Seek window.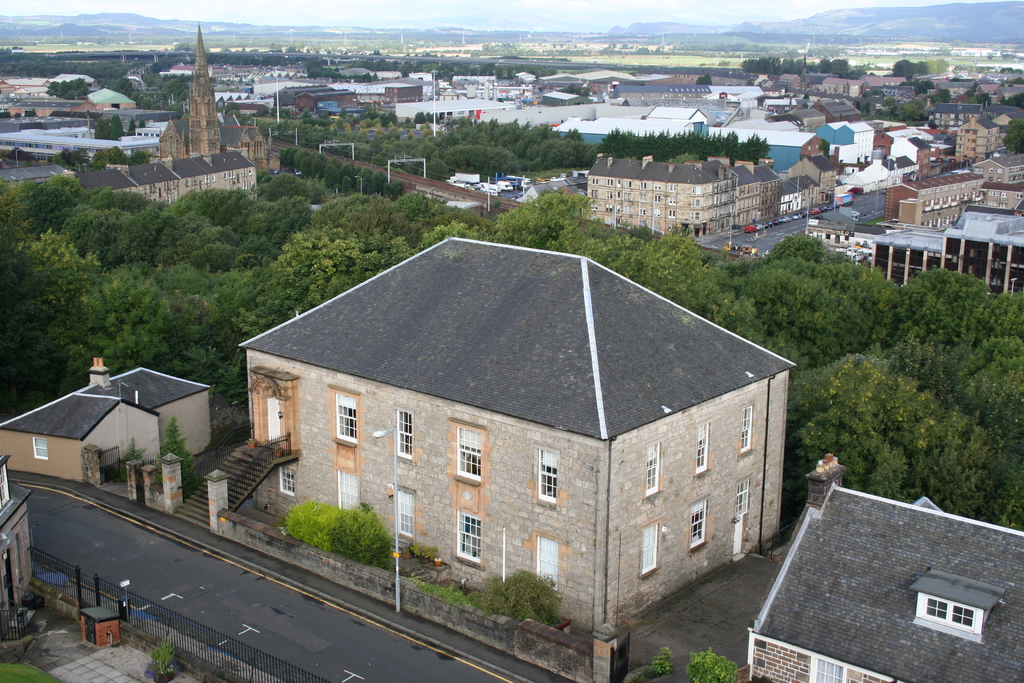
bbox(328, 388, 356, 444).
